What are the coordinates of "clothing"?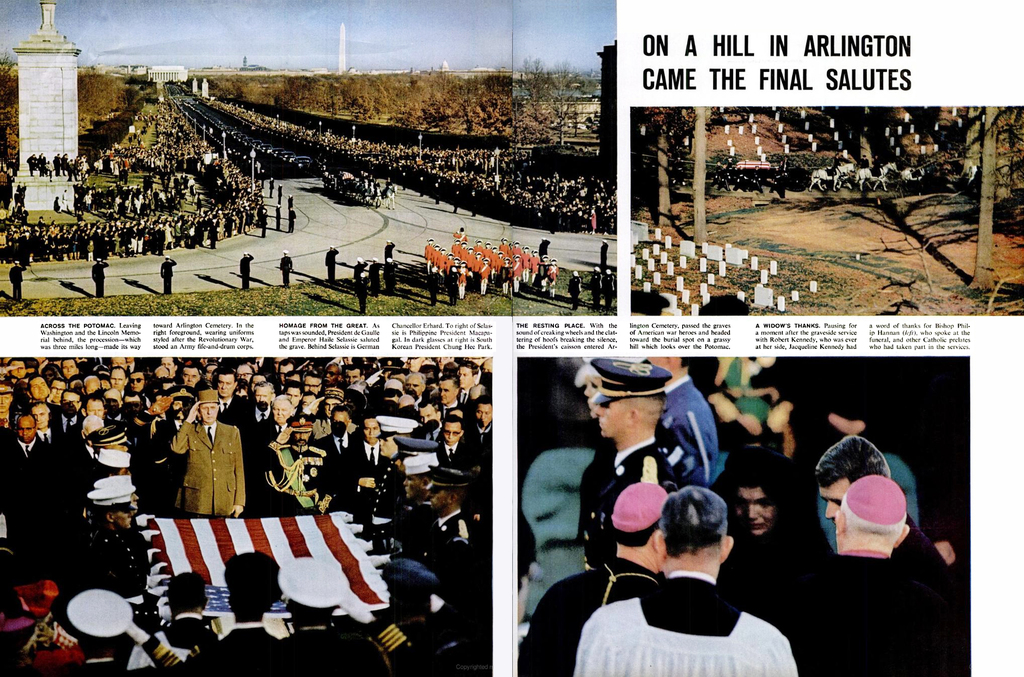
474,422,495,463.
